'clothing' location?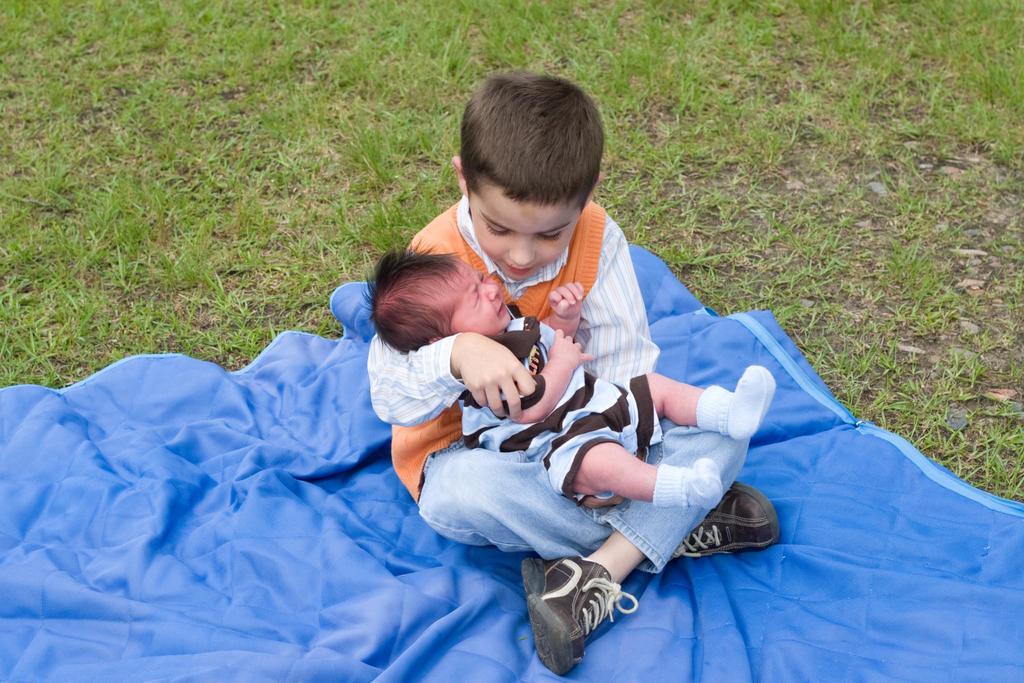
[458, 300, 668, 511]
